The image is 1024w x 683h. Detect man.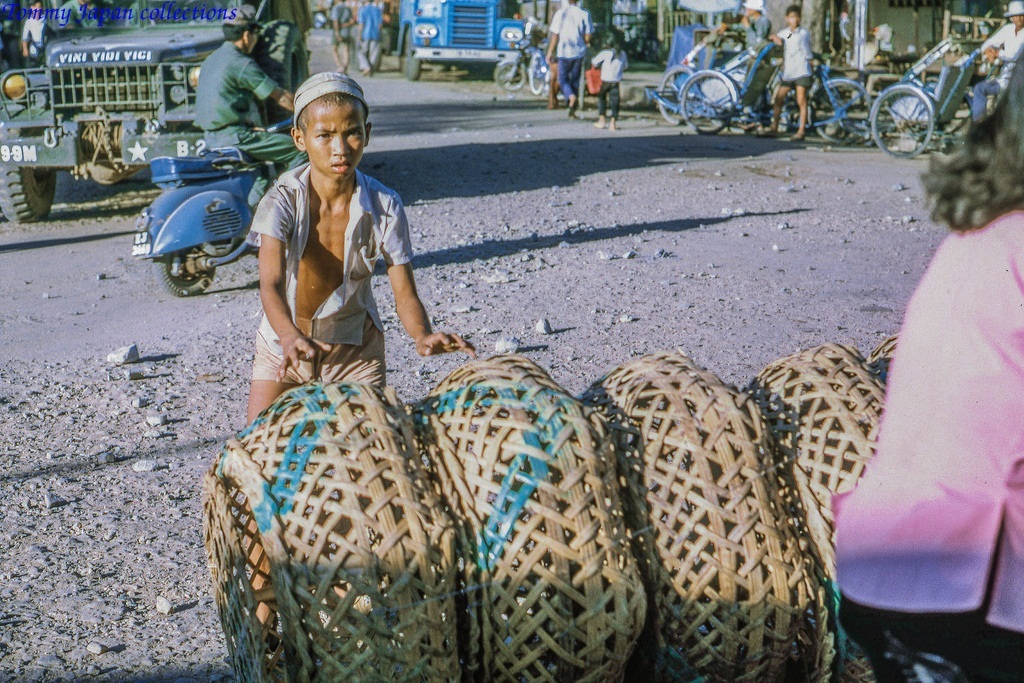
Detection: {"x1": 739, "y1": 0, "x2": 773, "y2": 50}.
